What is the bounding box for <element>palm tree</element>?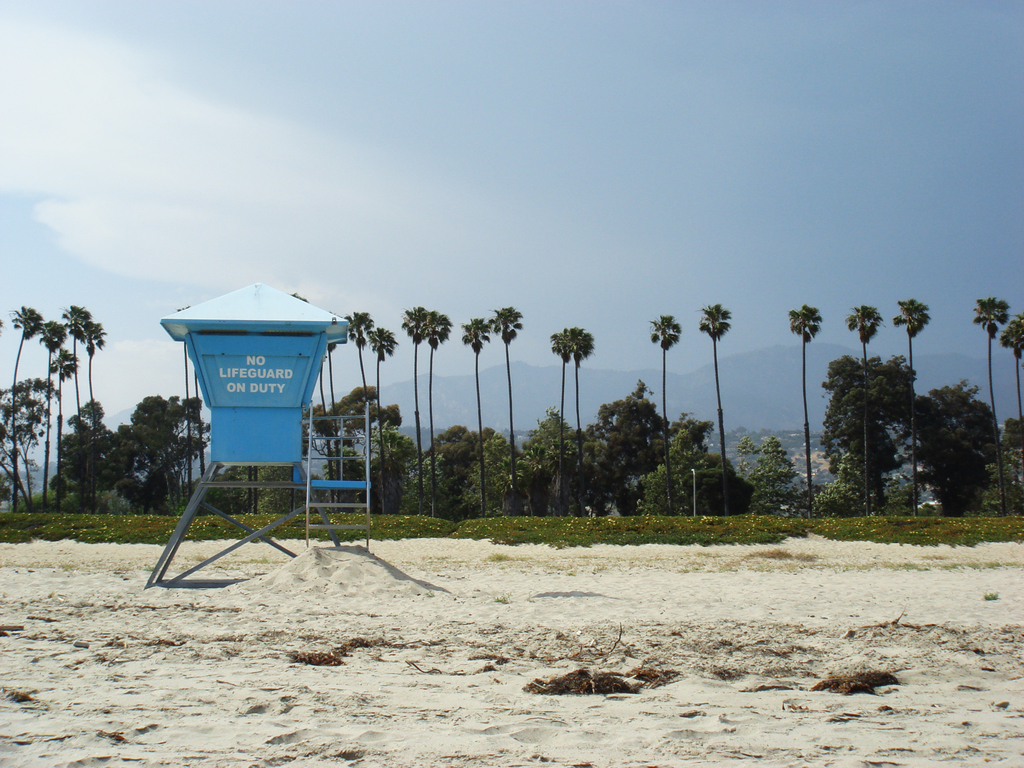
{"x1": 564, "y1": 328, "x2": 599, "y2": 518}.
